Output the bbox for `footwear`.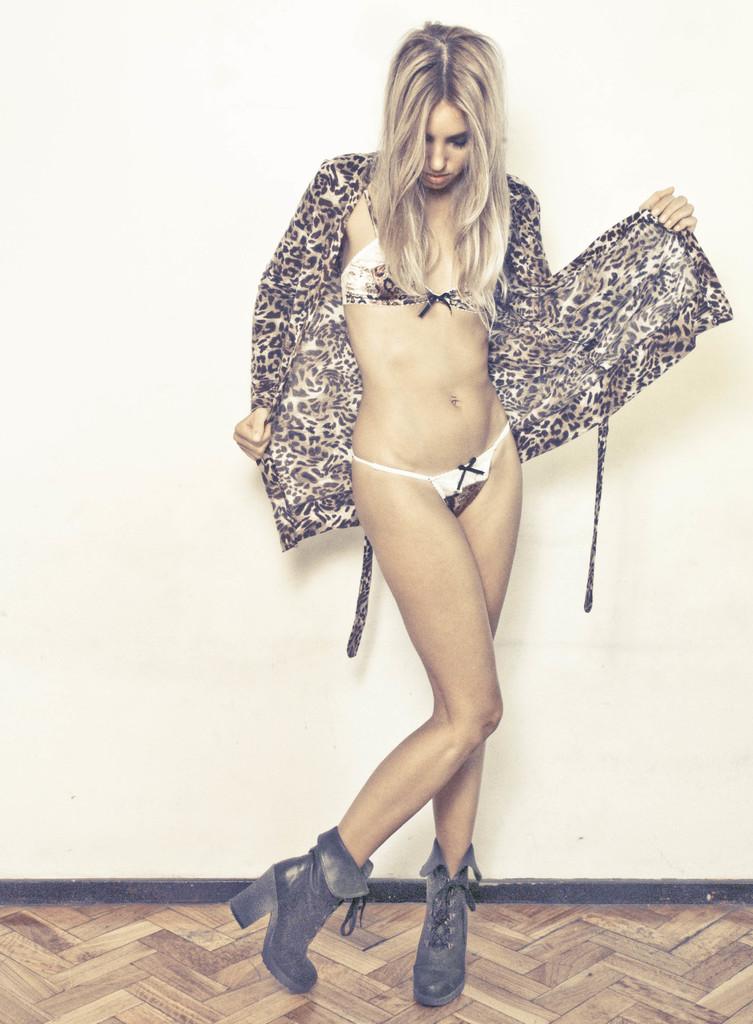
l=223, t=820, r=370, b=988.
